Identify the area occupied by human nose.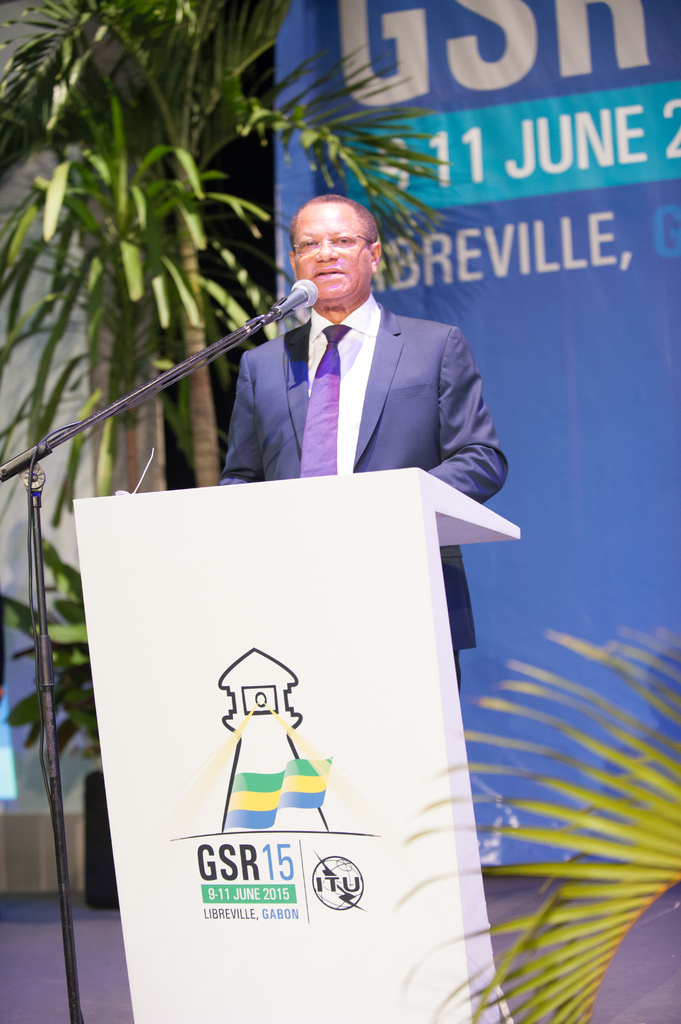
Area: (319,241,336,262).
